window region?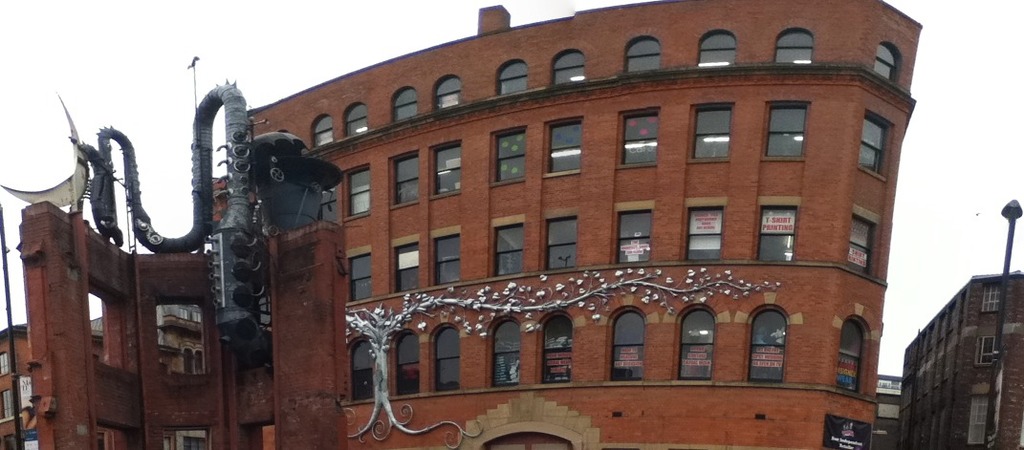
<box>604,203,662,270</box>
